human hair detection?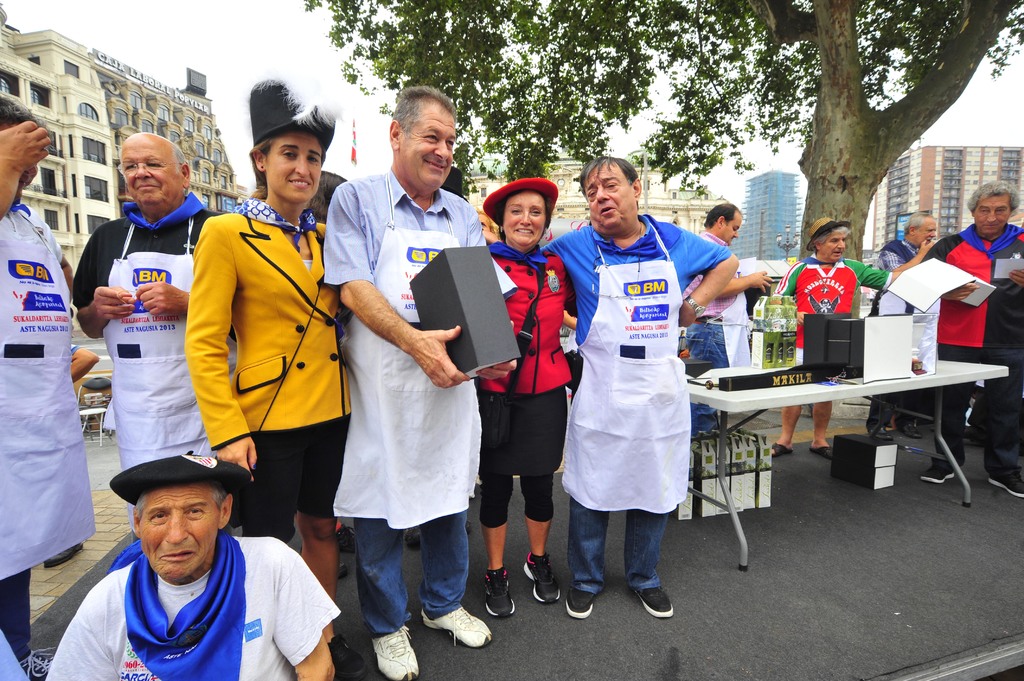
384:89:459:163
